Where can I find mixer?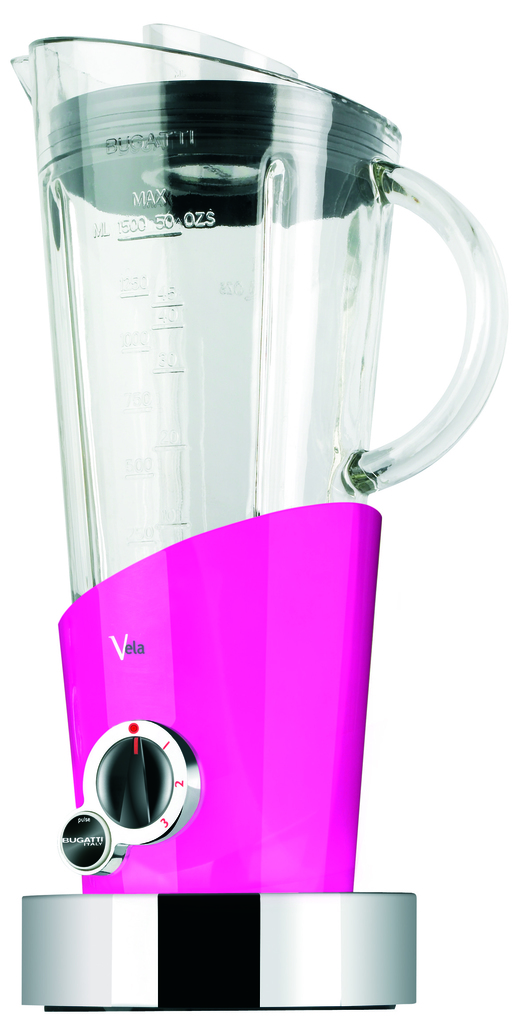
You can find it at detection(15, 19, 506, 1011).
